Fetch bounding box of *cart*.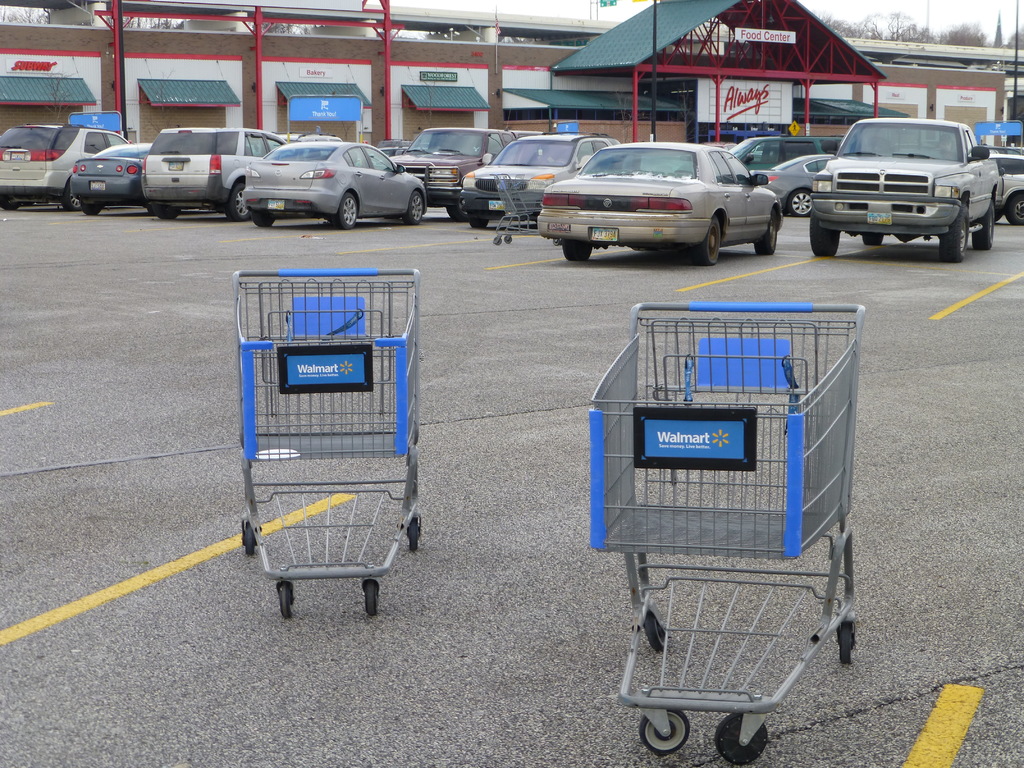
Bbox: bbox(488, 172, 563, 246).
